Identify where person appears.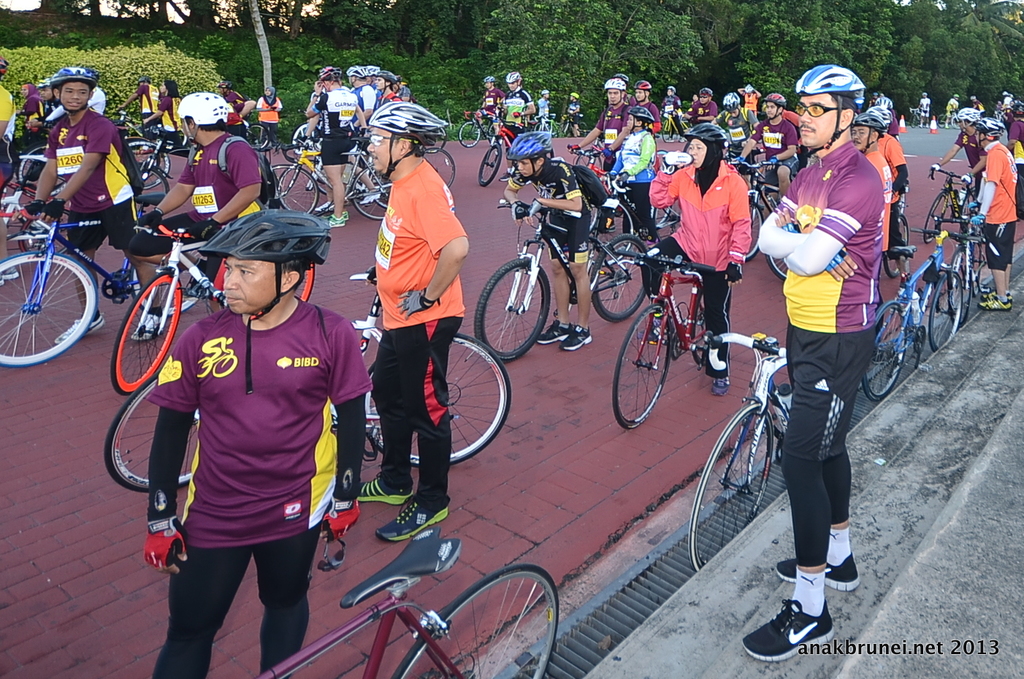
Appears at 123, 91, 263, 319.
